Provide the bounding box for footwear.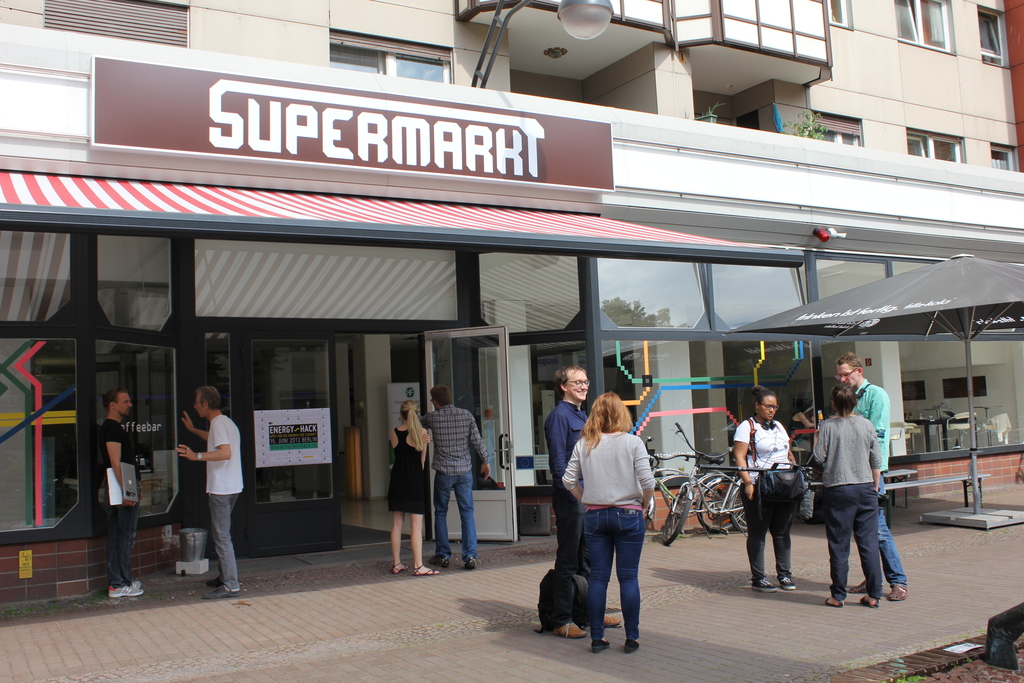
[595,638,612,654].
